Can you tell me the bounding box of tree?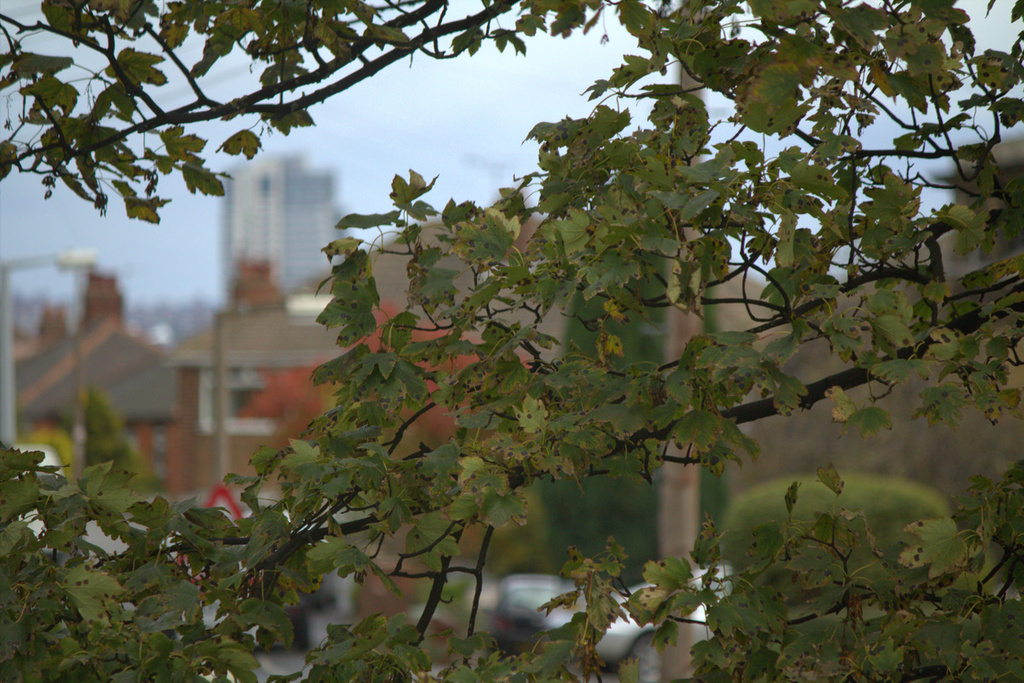
pyautogui.locateOnScreen(530, 158, 737, 590).
